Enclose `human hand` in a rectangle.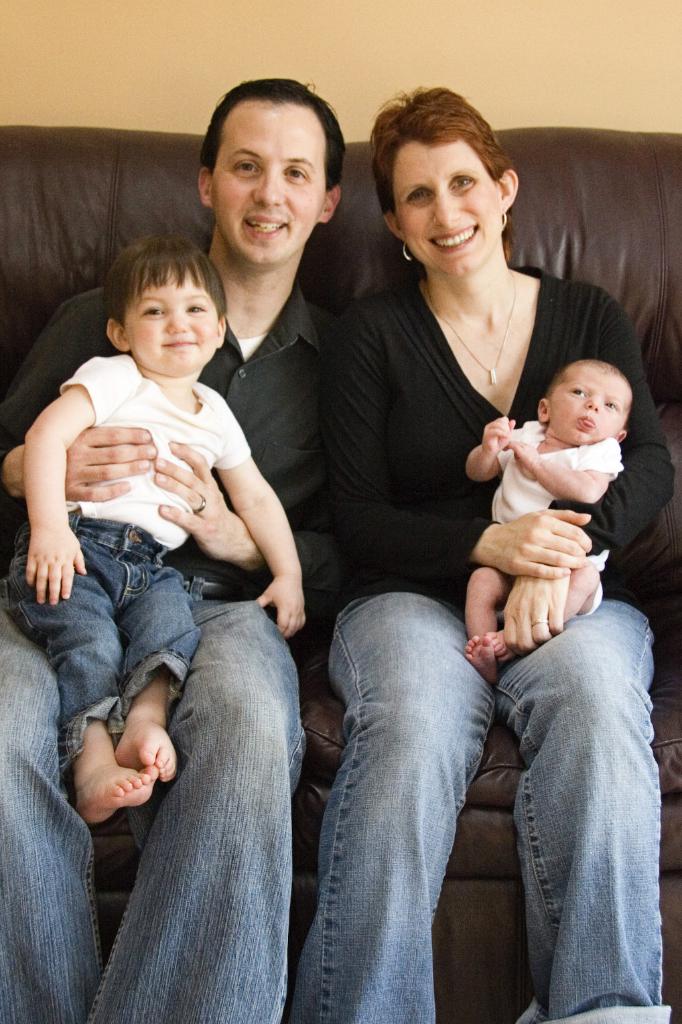
483/414/518/456.
